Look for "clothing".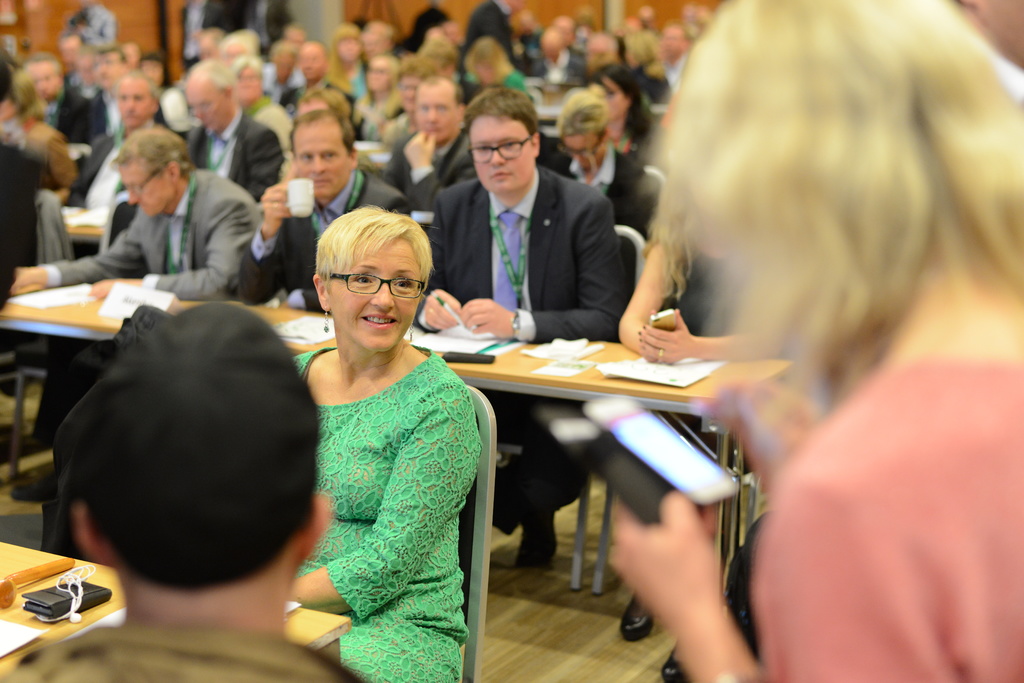
Found: box=[606, 0, 1023, 682].
